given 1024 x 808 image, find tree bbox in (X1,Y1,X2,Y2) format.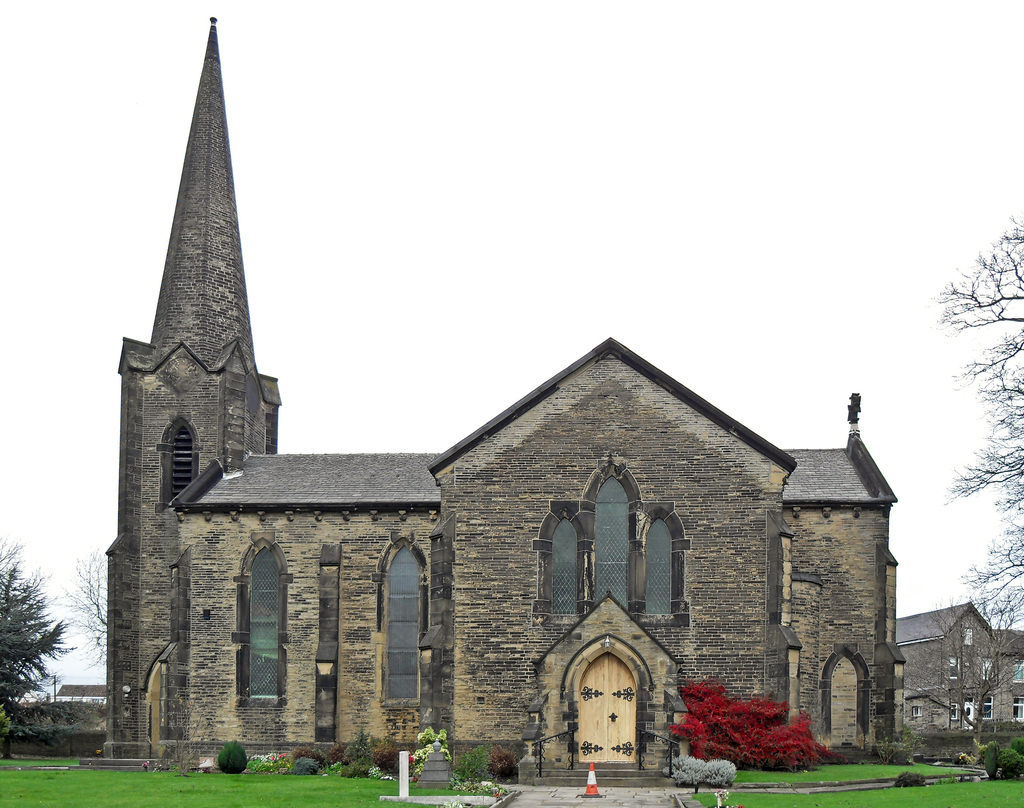
(0,550,68,757).
